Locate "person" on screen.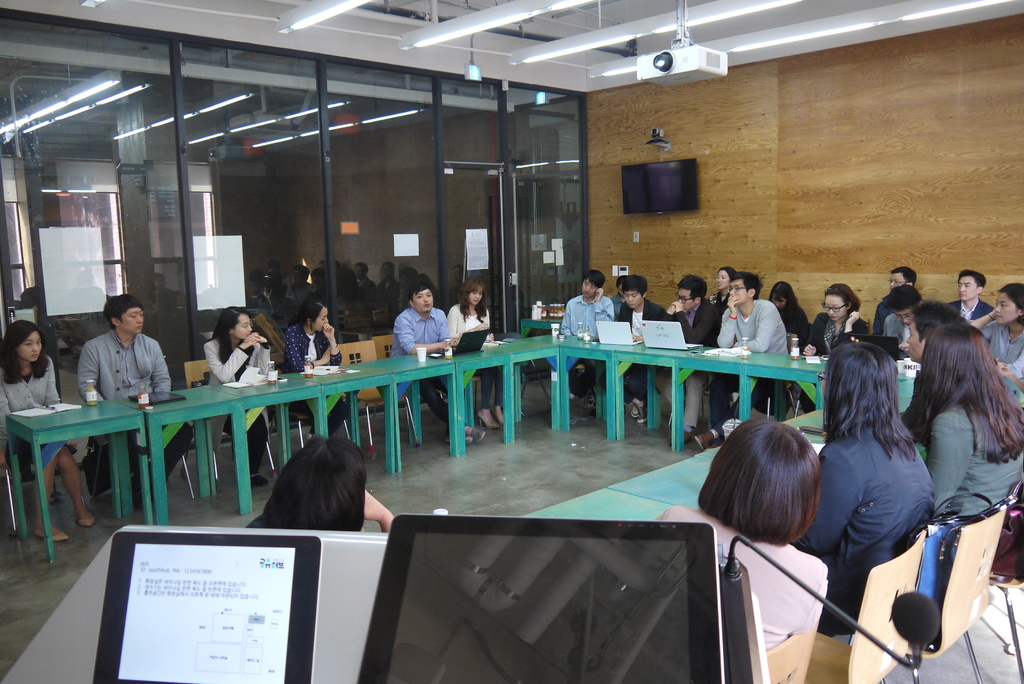
On screen at rect(876, 265, 914, 339).
